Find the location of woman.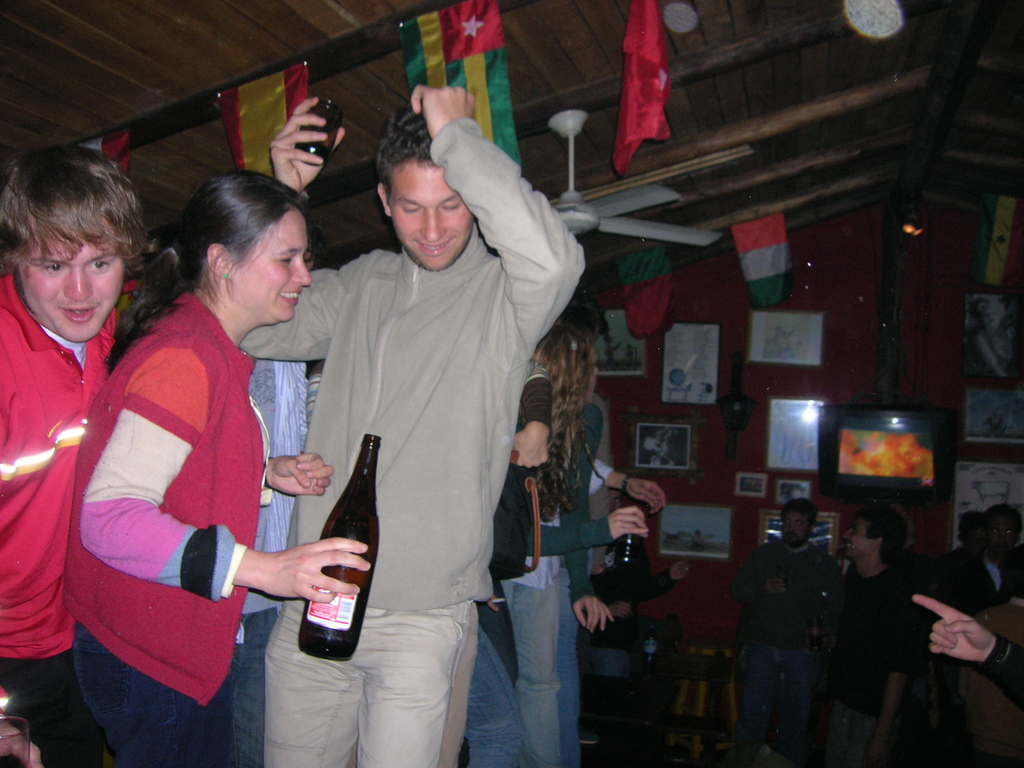
Location: x1=68, y1=161, x2=307, y2=758.
